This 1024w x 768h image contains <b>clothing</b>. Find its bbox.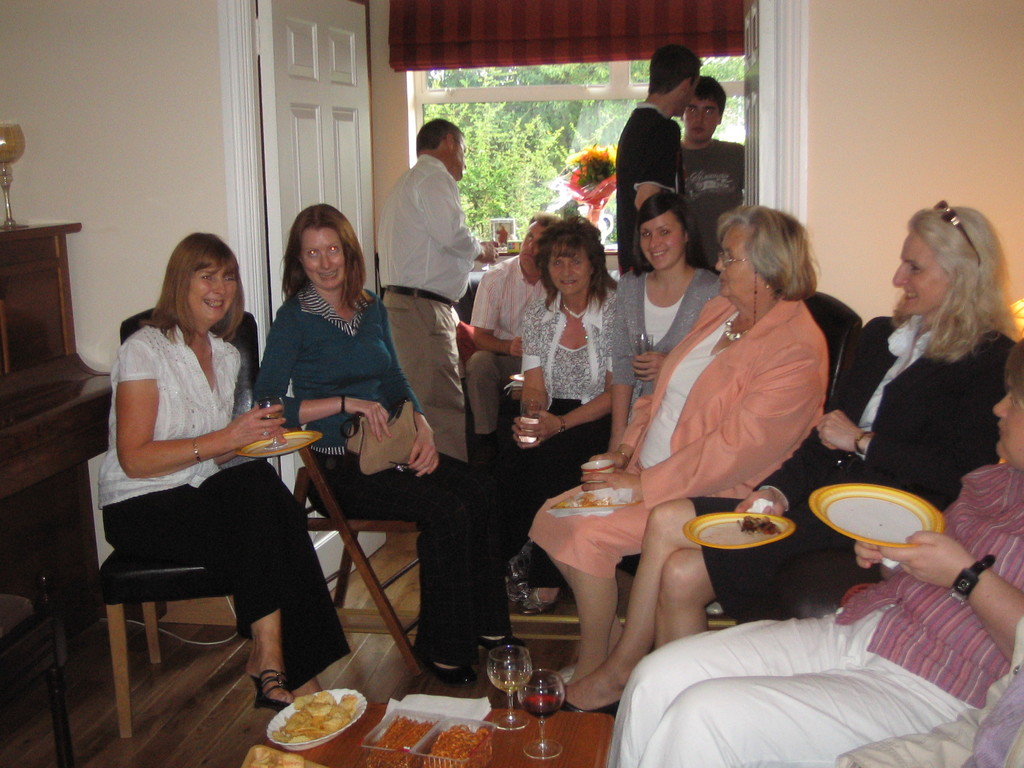
box=[689, 308, 1020, 619].
